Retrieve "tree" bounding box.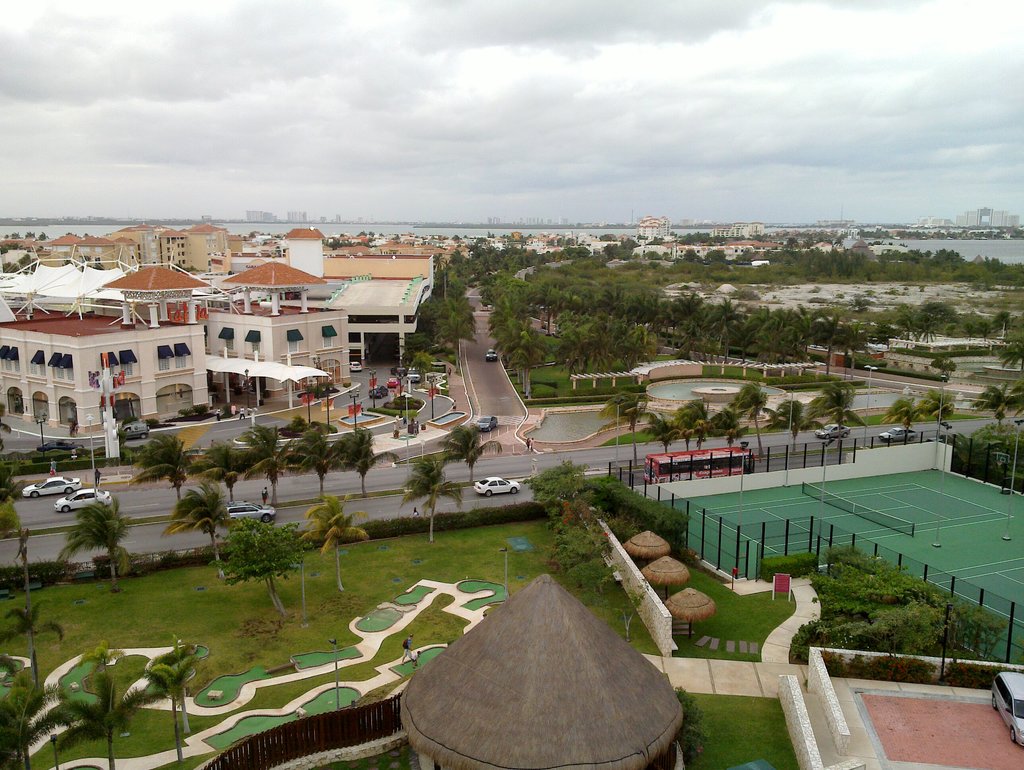
Bounding box: 642,418,677,463.
